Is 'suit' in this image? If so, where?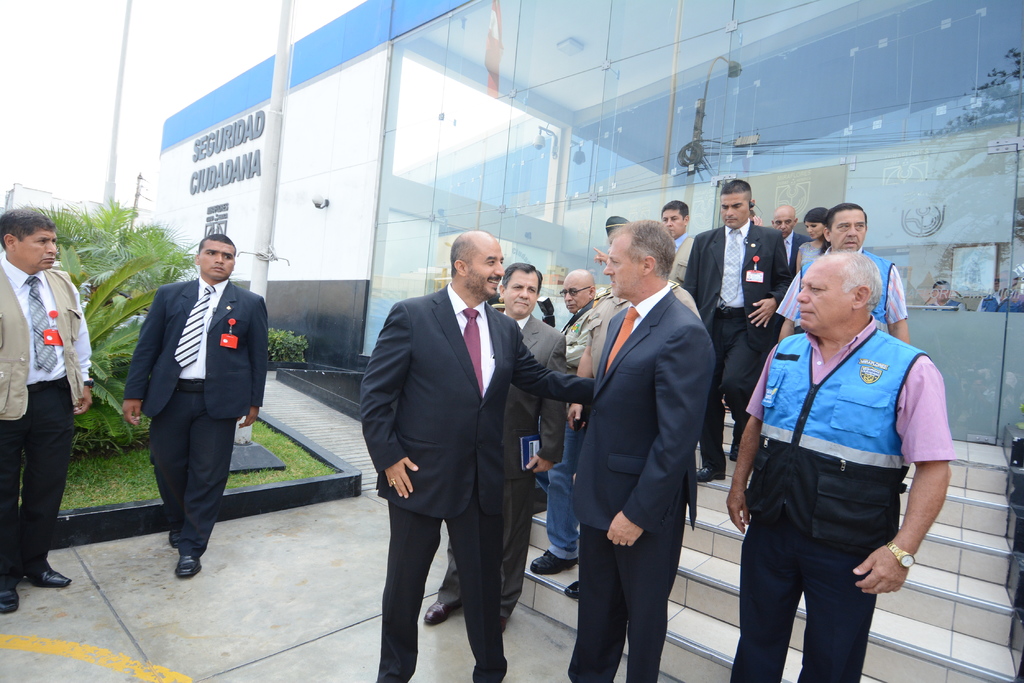
Yes, at 685/218/794/470.
